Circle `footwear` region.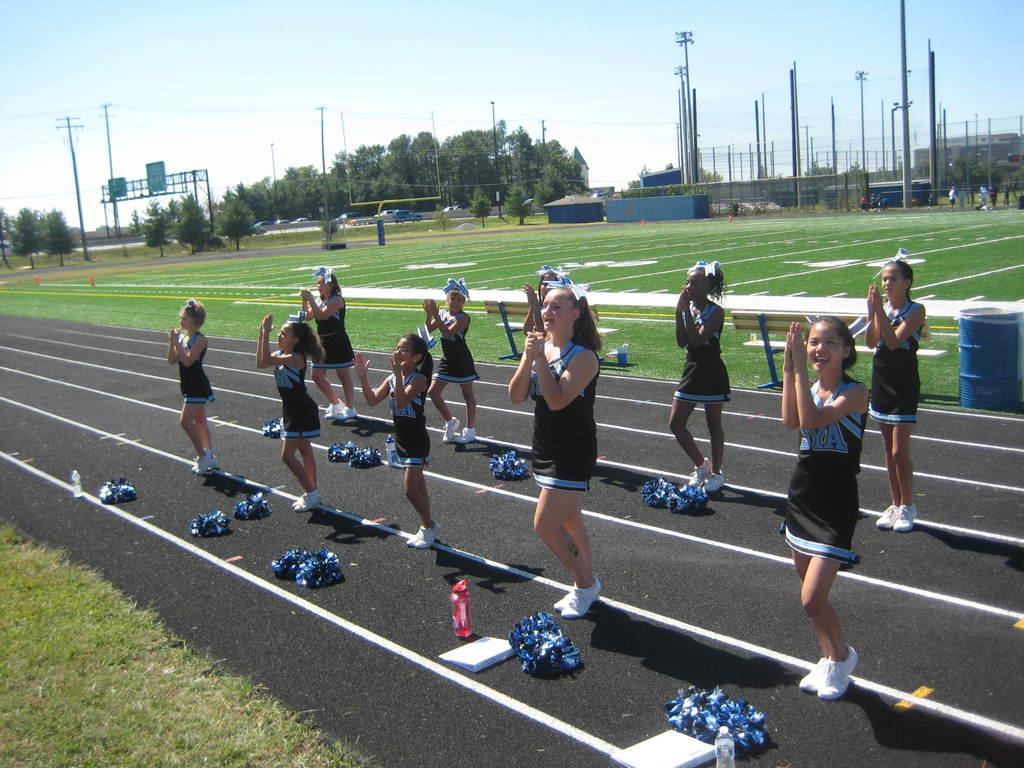
Region: select_region(407, 525, 420, 543).
